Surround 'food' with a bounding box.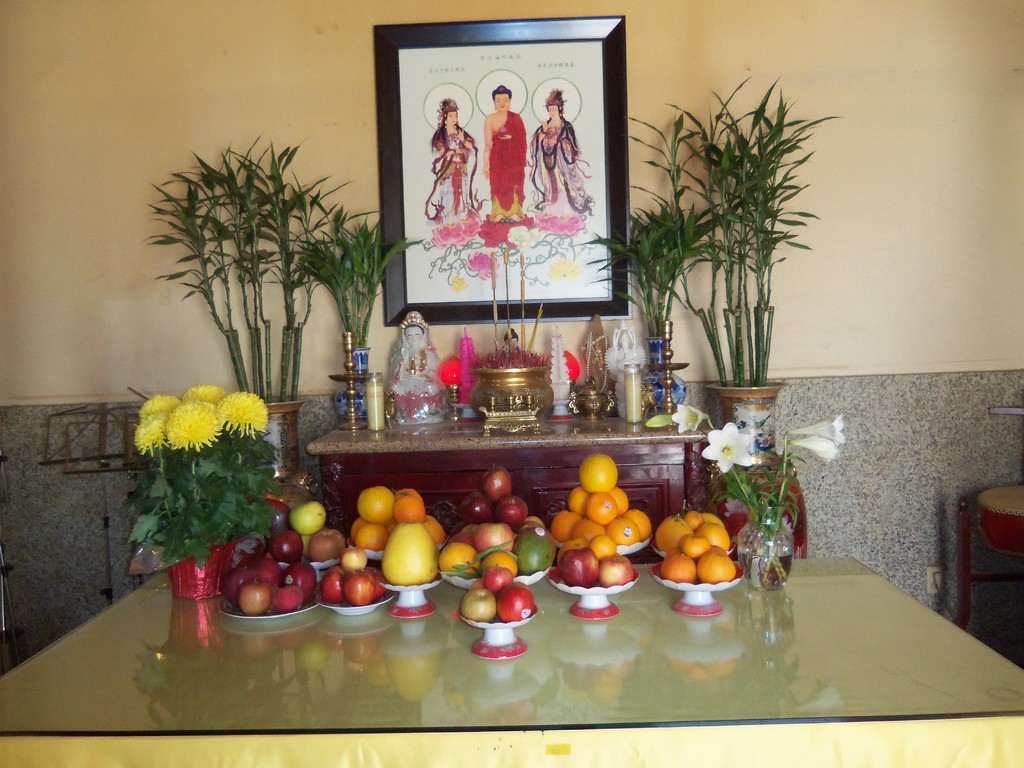
<region>677, 531, 707, 559</region>.
